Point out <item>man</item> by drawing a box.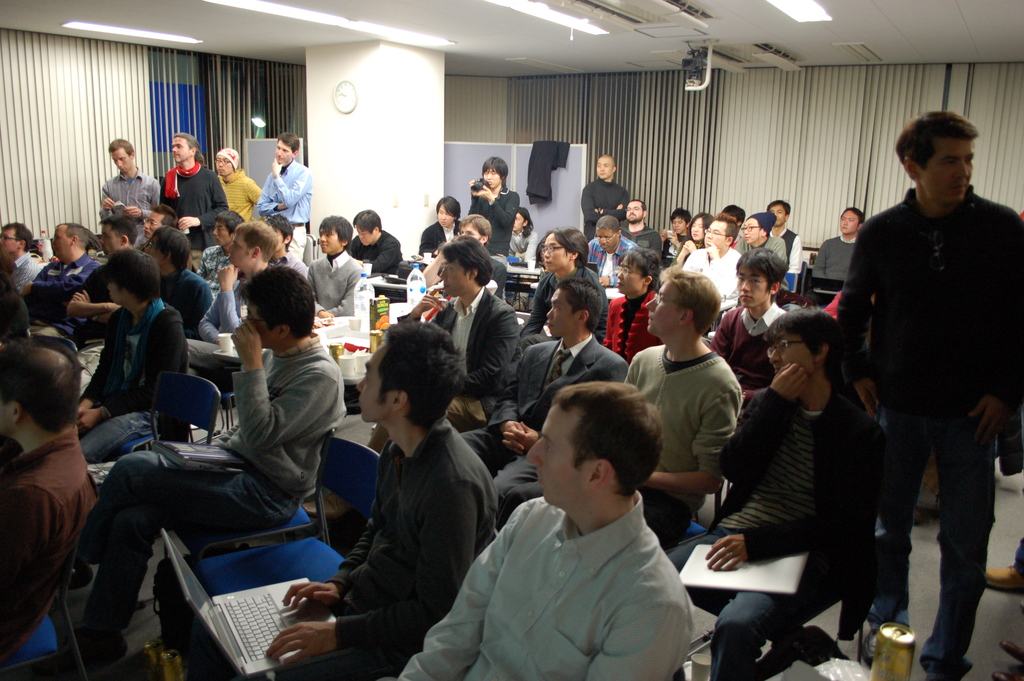
box=[703, 250, 792, 400].
